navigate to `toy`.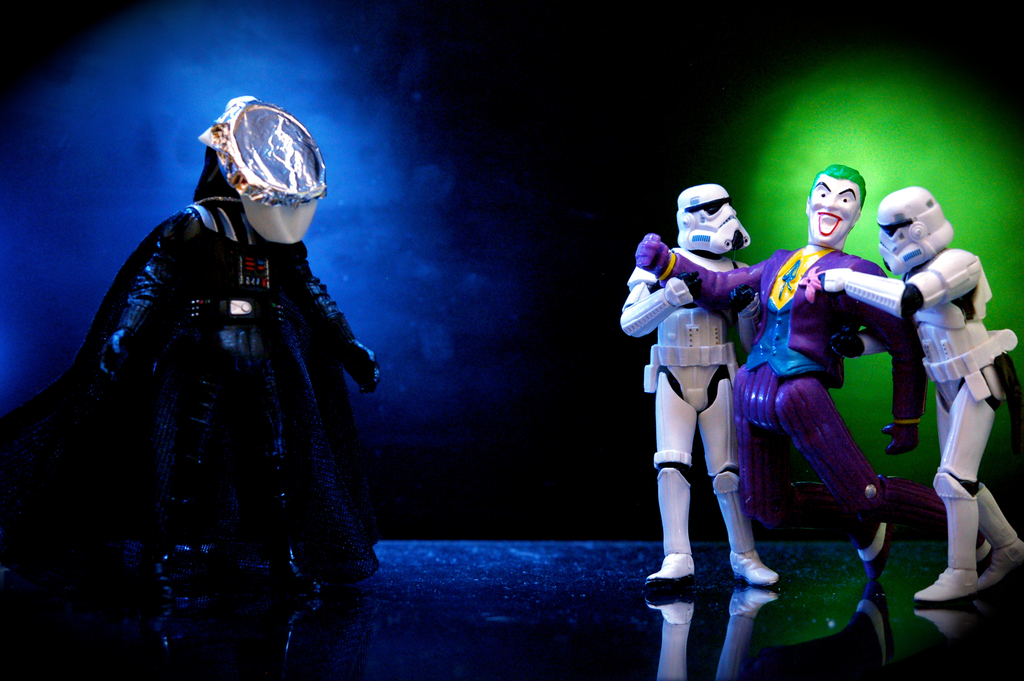
Navigation target: (820, 187, 1023, 603).
